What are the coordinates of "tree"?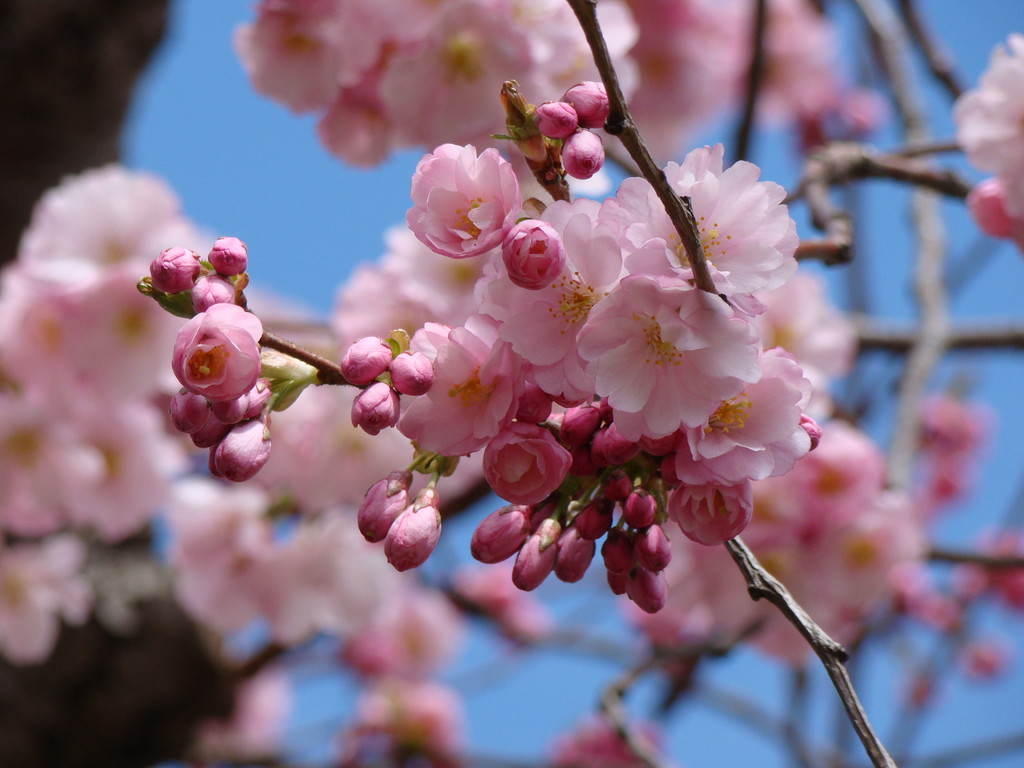
[0, 0, 1023, 767].
